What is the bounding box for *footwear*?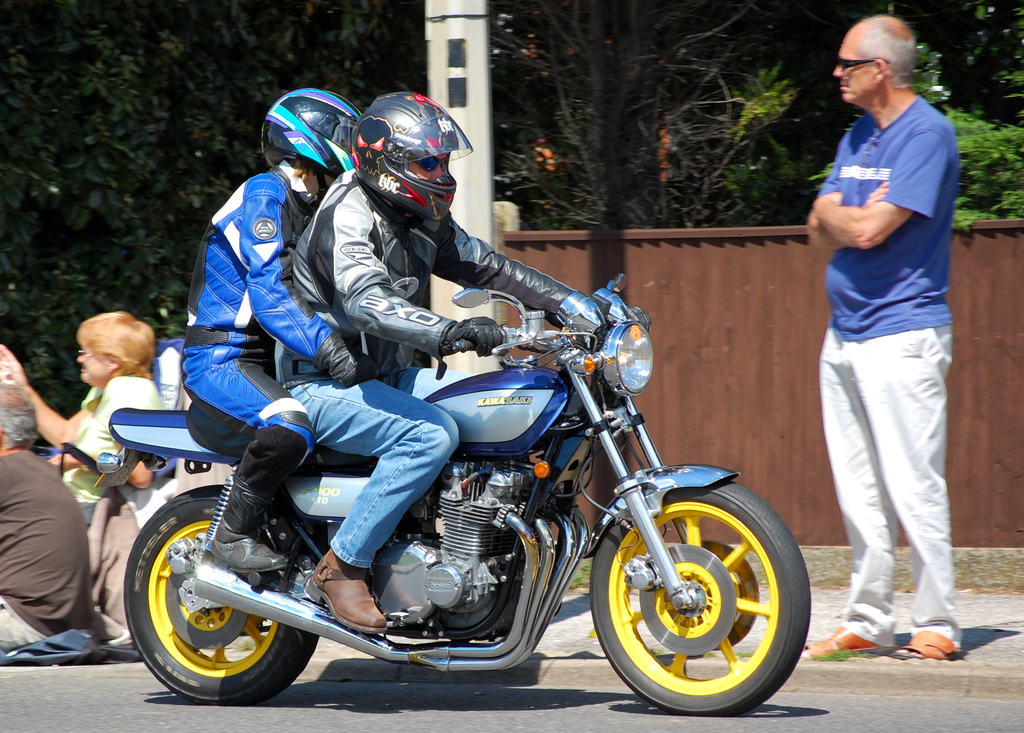
select_region(795, 623, 899, 660).
